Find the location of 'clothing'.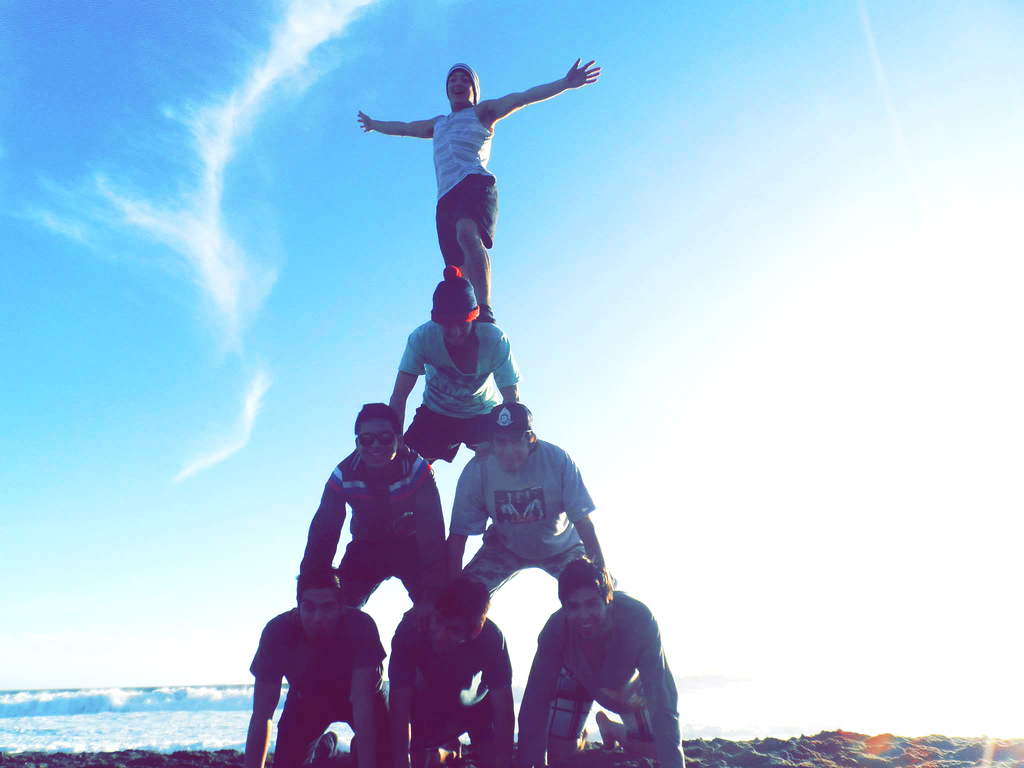
Location: bbox=(245, 605, 415, 767).
